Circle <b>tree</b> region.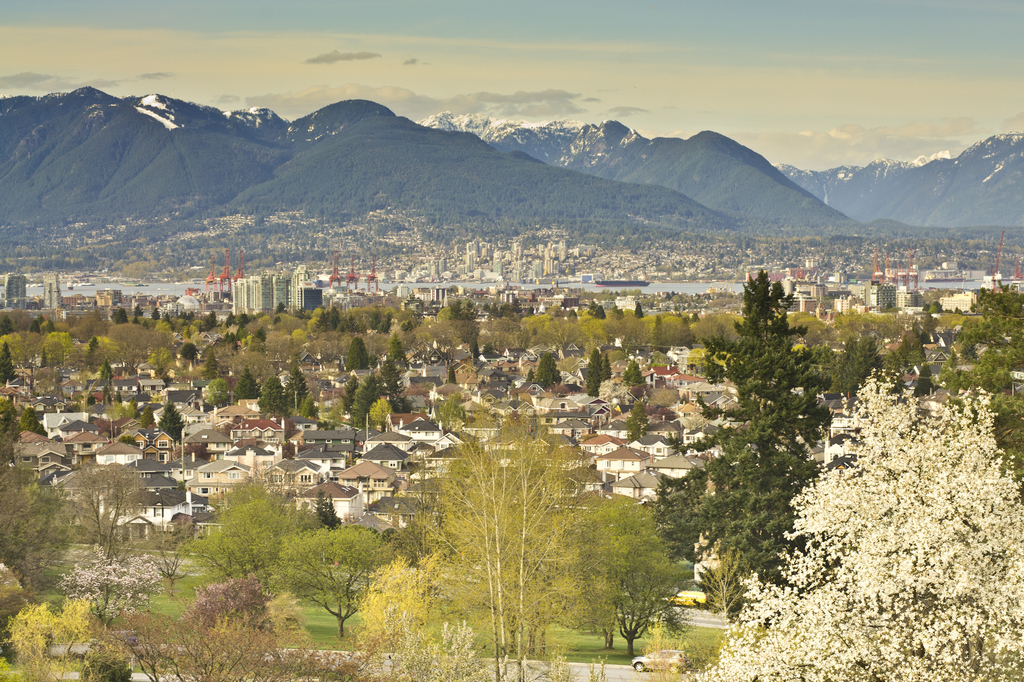
Region: (241, 313, 252, 323).
